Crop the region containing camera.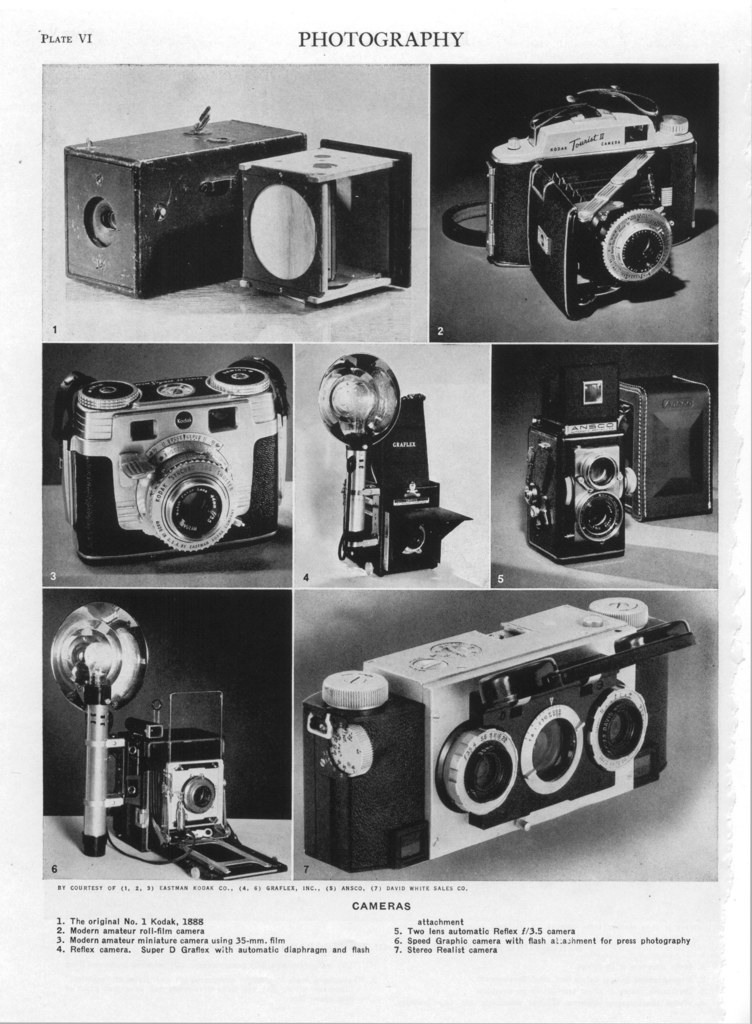
Crop region: box=[312, 594, 699, 876].
